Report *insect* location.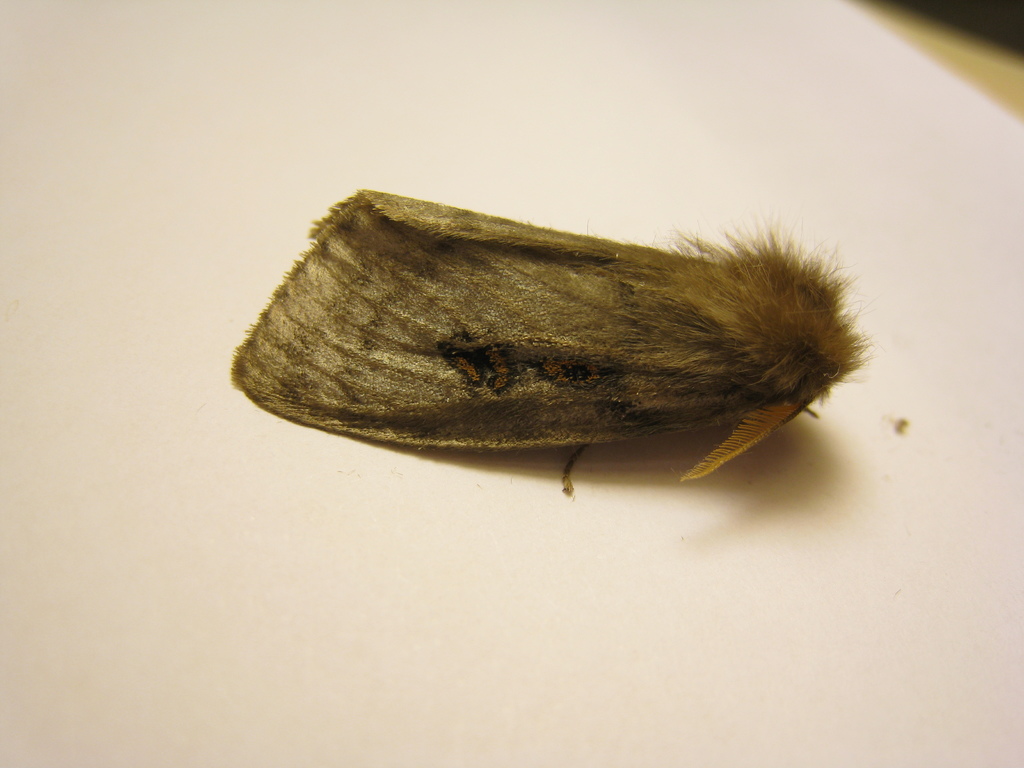
Report: {"x1": 228, "y1": 188, "x2": 874, "y2": 495}.
